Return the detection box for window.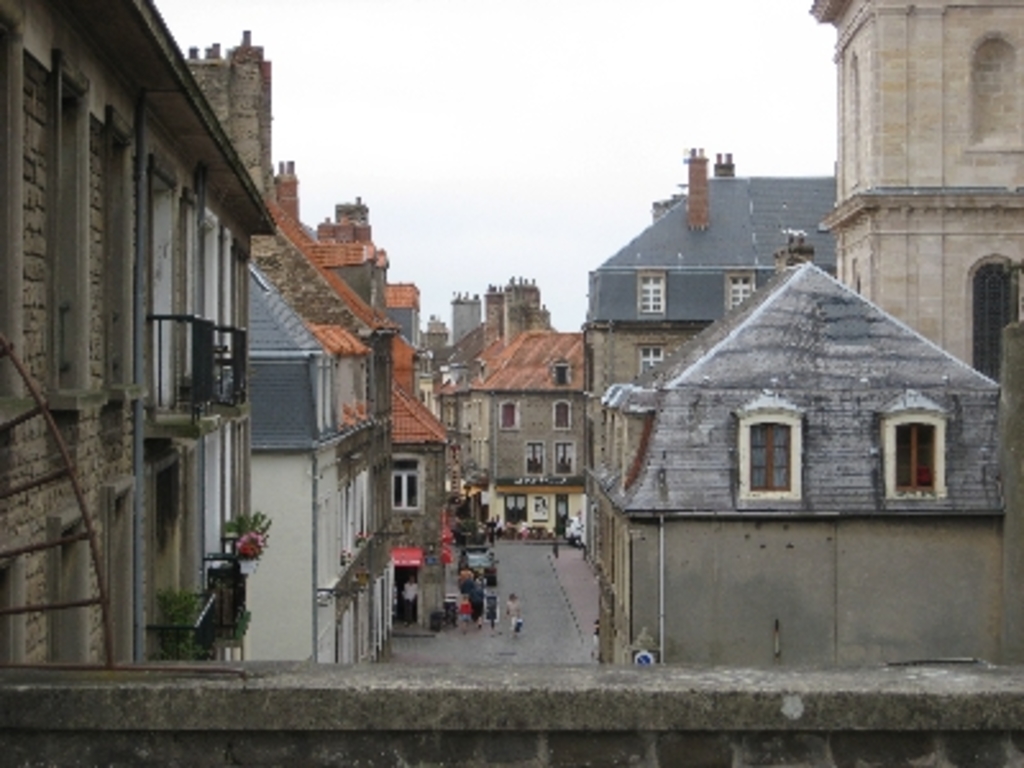
rect(553, 438, 579, 471).
